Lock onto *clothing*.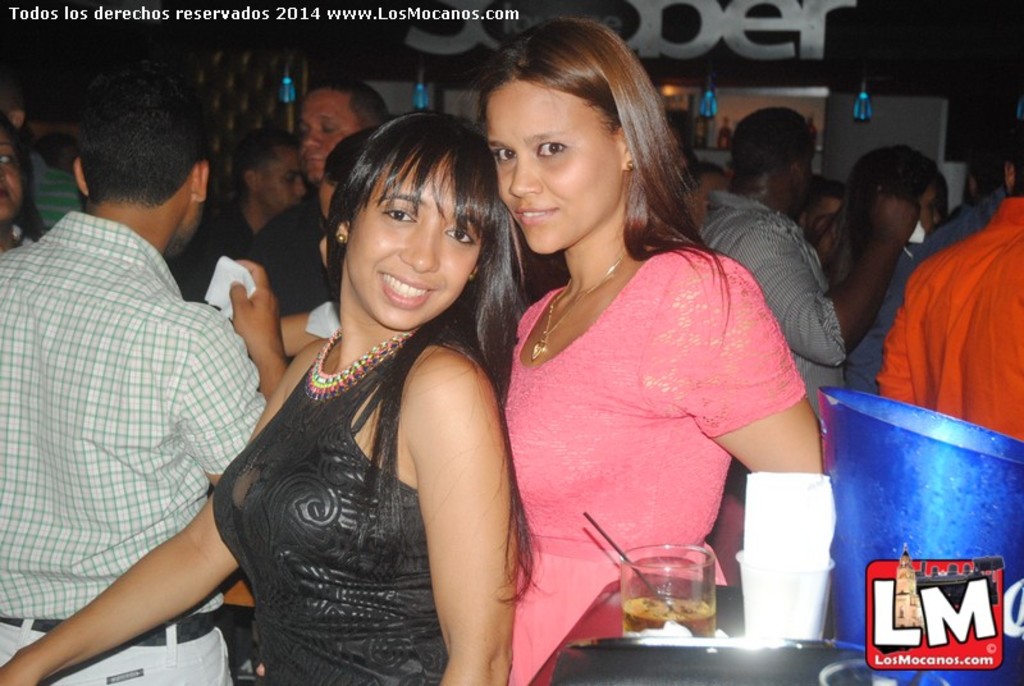
Locked: 872, 192, 1023, 412.
